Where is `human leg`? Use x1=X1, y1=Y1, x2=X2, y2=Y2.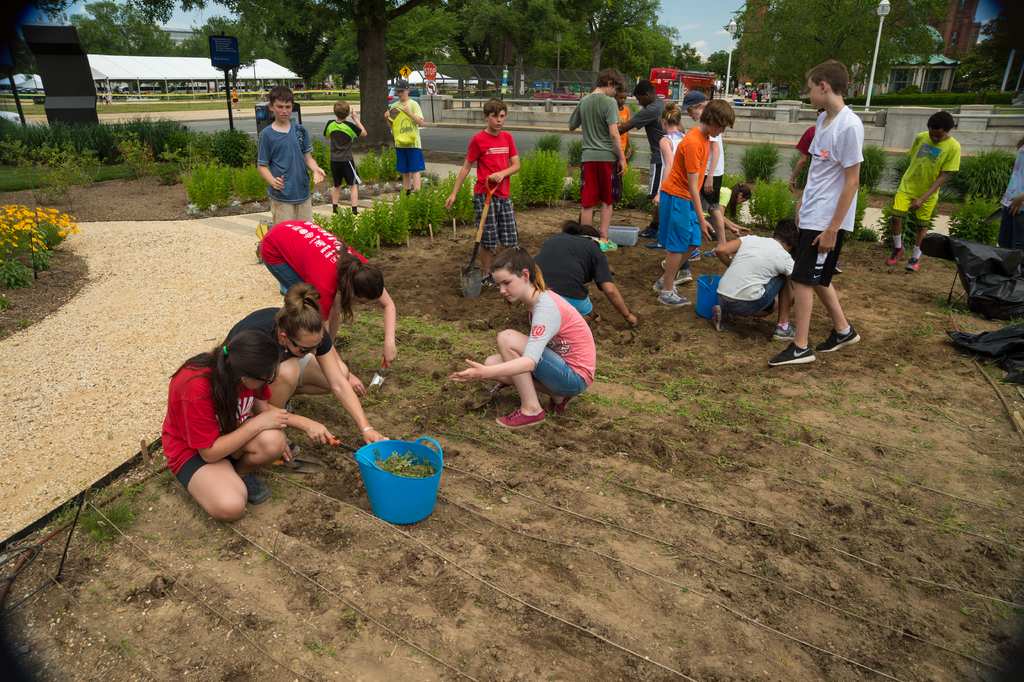
x1=810, y1=282, x2=859, y2=353.
